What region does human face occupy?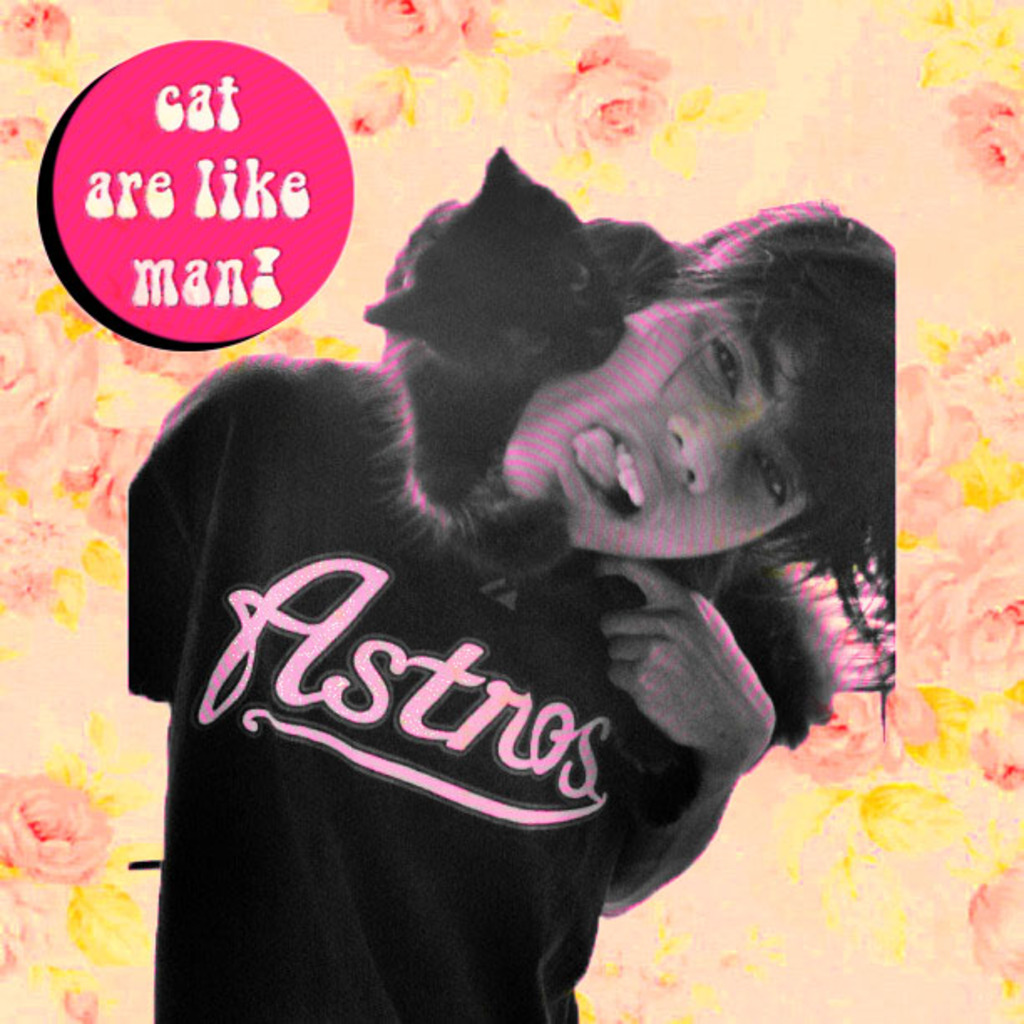
x1=505, y1=298, x2=805, y2=562.
